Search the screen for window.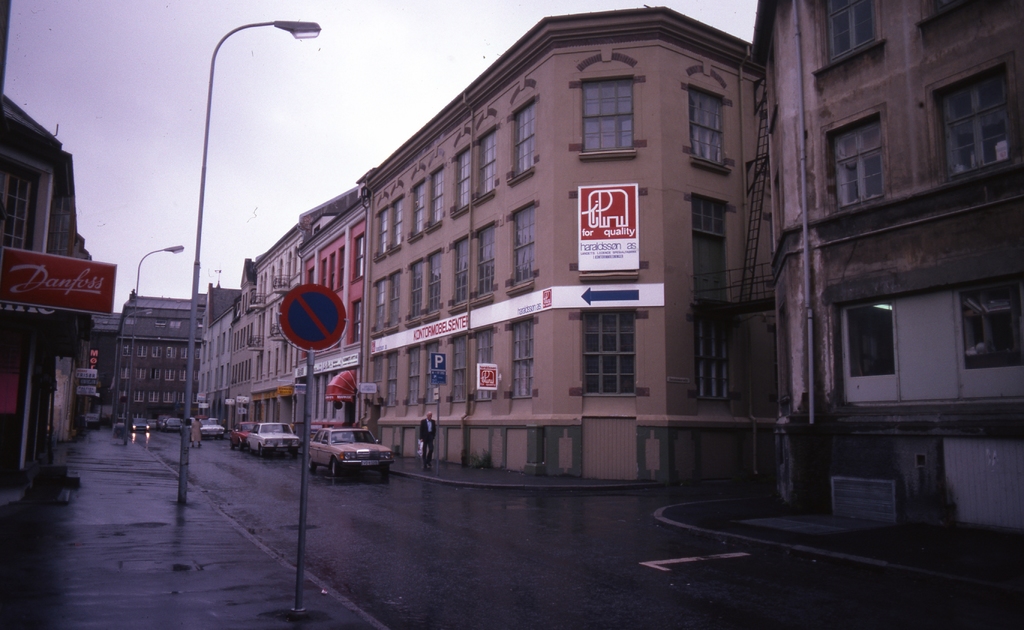
Found at bbox=(388, 351, 399, 404).
